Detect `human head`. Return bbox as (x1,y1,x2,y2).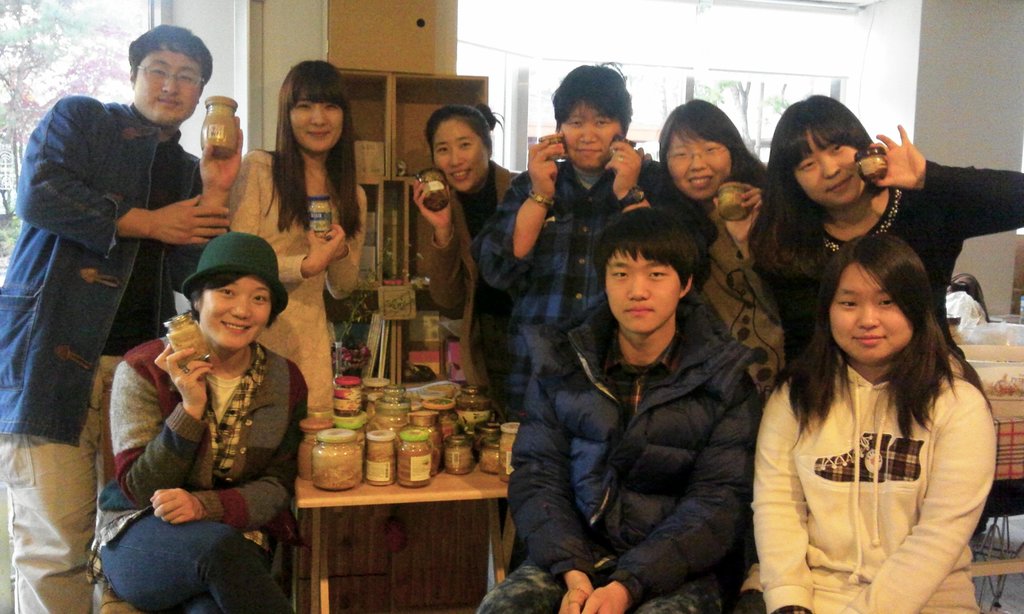
(769,92,869,212).
